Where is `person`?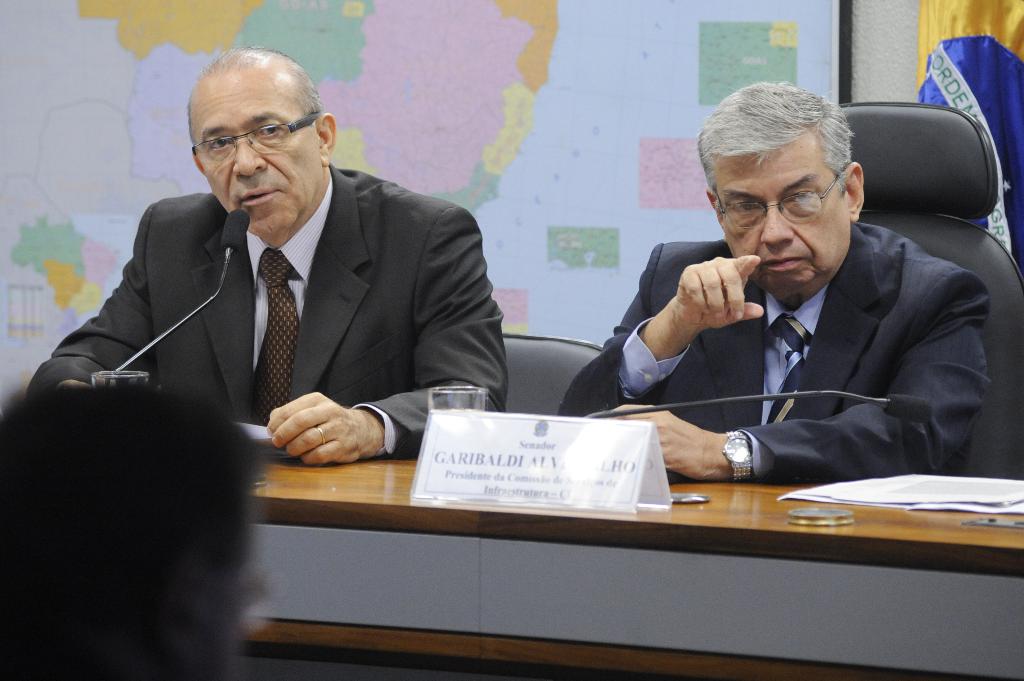
27:40:510:468.
